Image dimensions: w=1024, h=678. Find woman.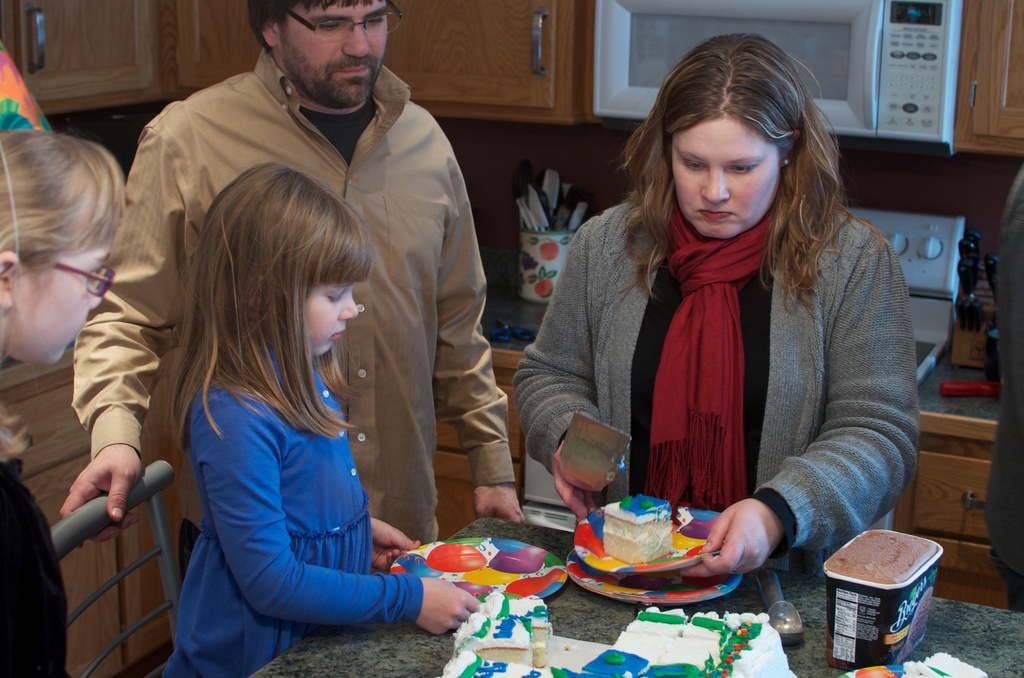
BBox(499, 44, 920, 588).
